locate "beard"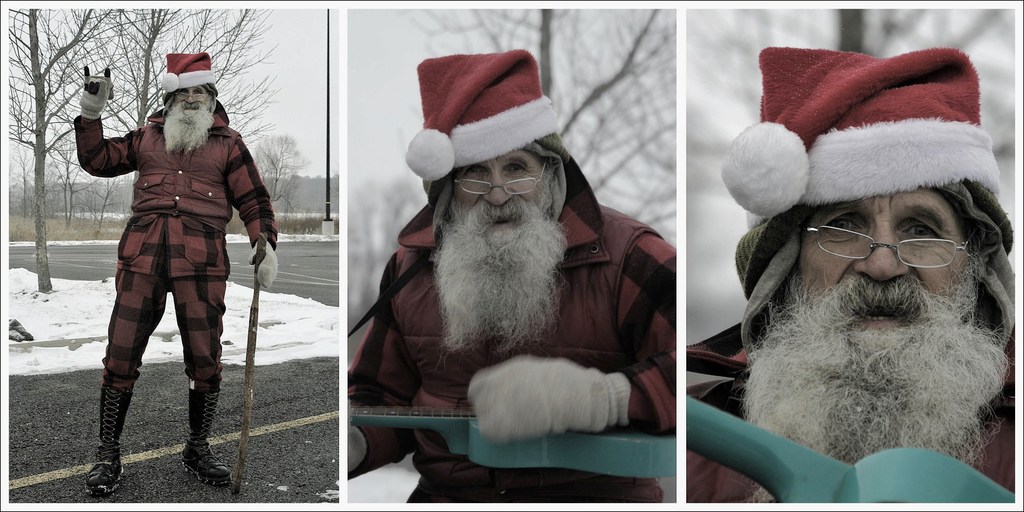
[left=420, top=153, right=579, bottom=360]
